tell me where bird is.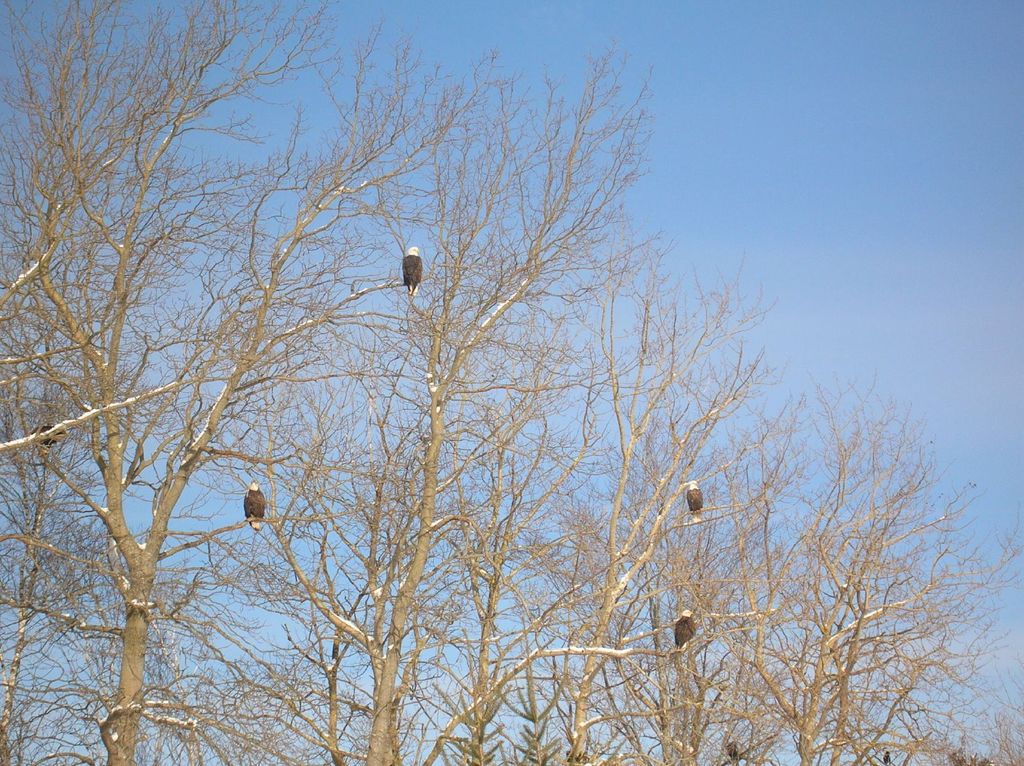
bird is at (396, 237, 422, 307).
